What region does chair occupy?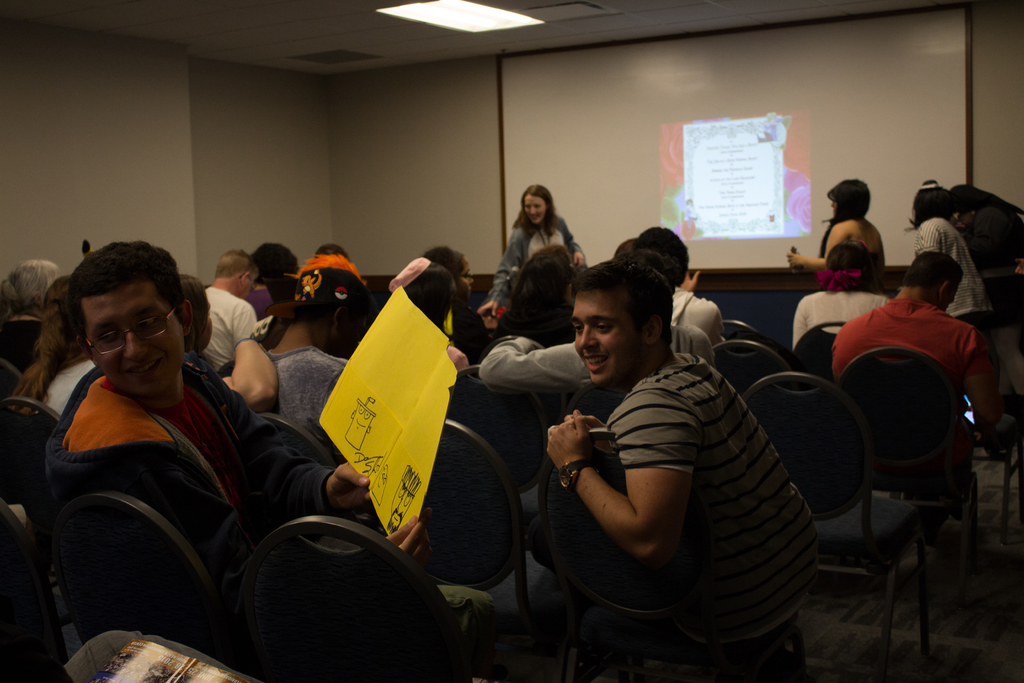
box(237, 514, 545, 682).
